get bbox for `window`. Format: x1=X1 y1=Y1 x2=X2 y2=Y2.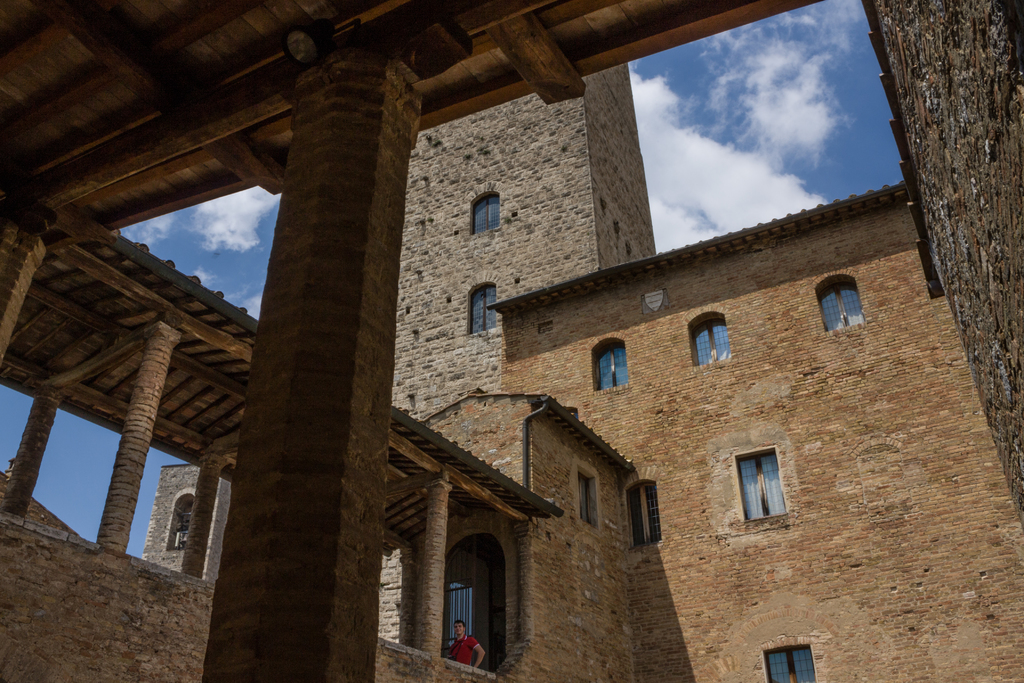
x1=592 y1=335 x2=636 y2=394.
